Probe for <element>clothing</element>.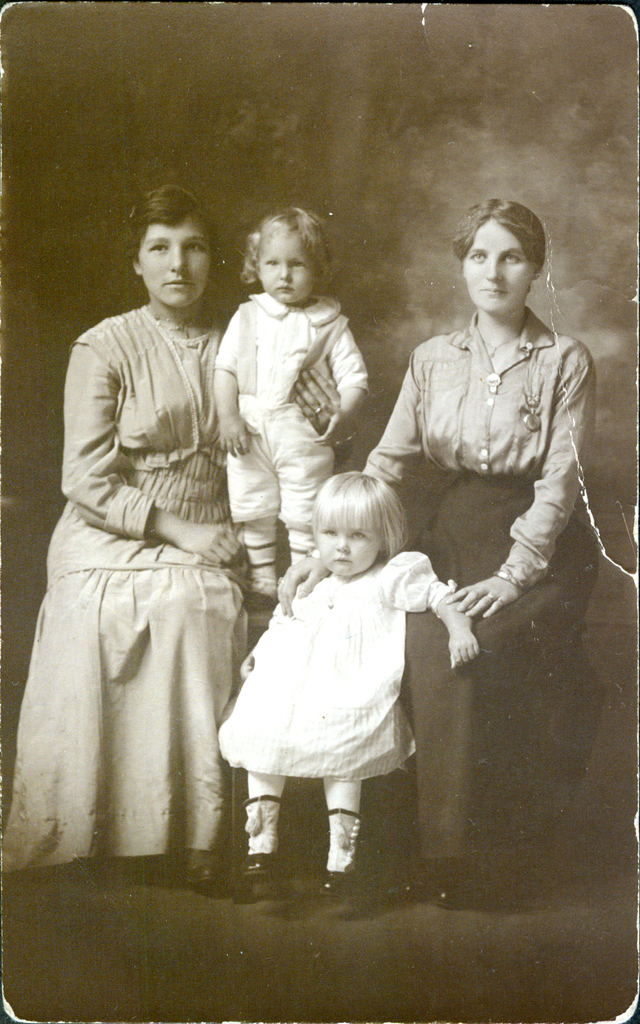
Probe result: (x1=367, y1=305, x2=596, y2=868).
